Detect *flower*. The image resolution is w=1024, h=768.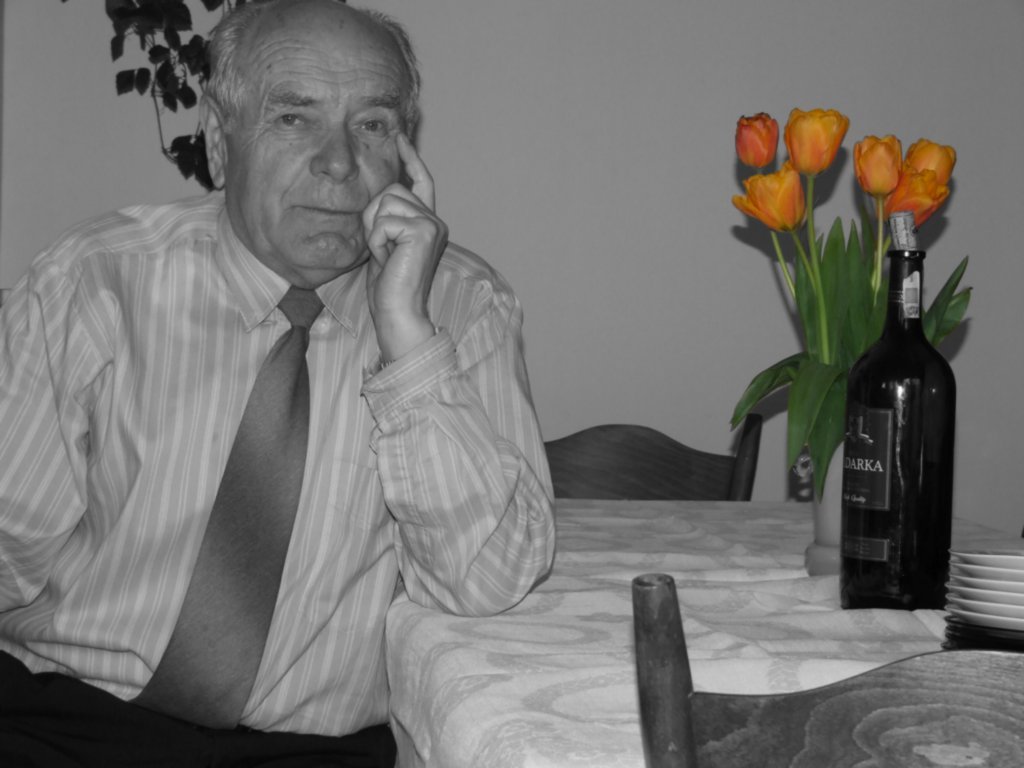
[left=734, top=110, right=778, bottom=168].
